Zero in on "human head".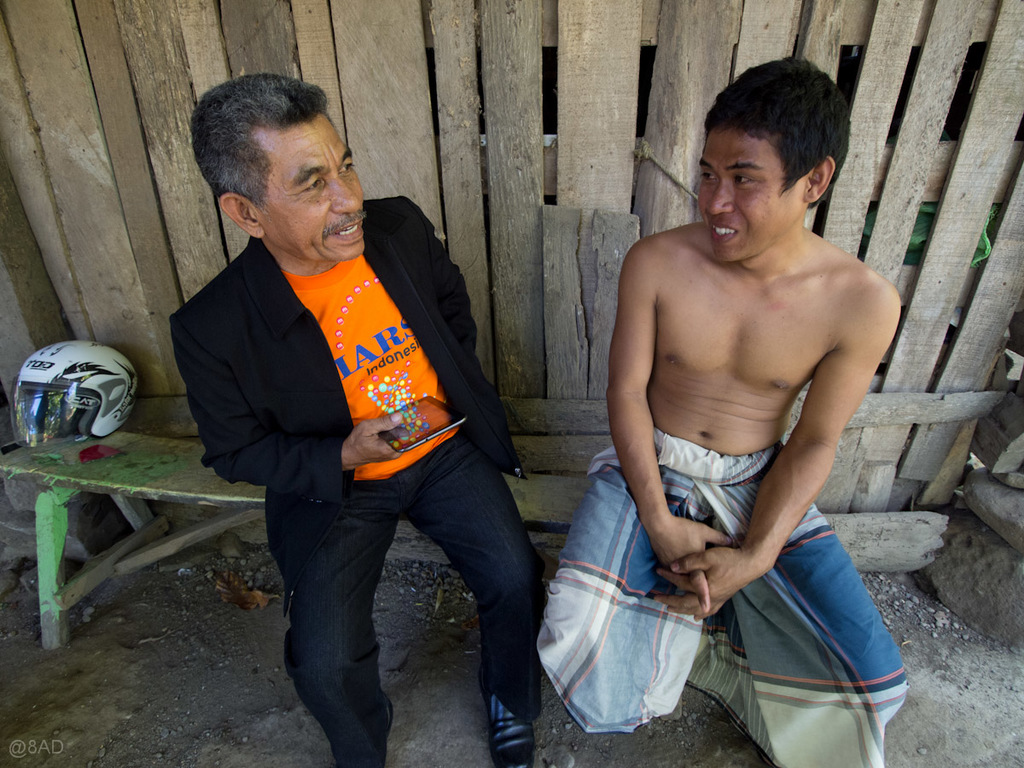
Zeroed in: [left=201, top=79, right=363, bottom=266].
